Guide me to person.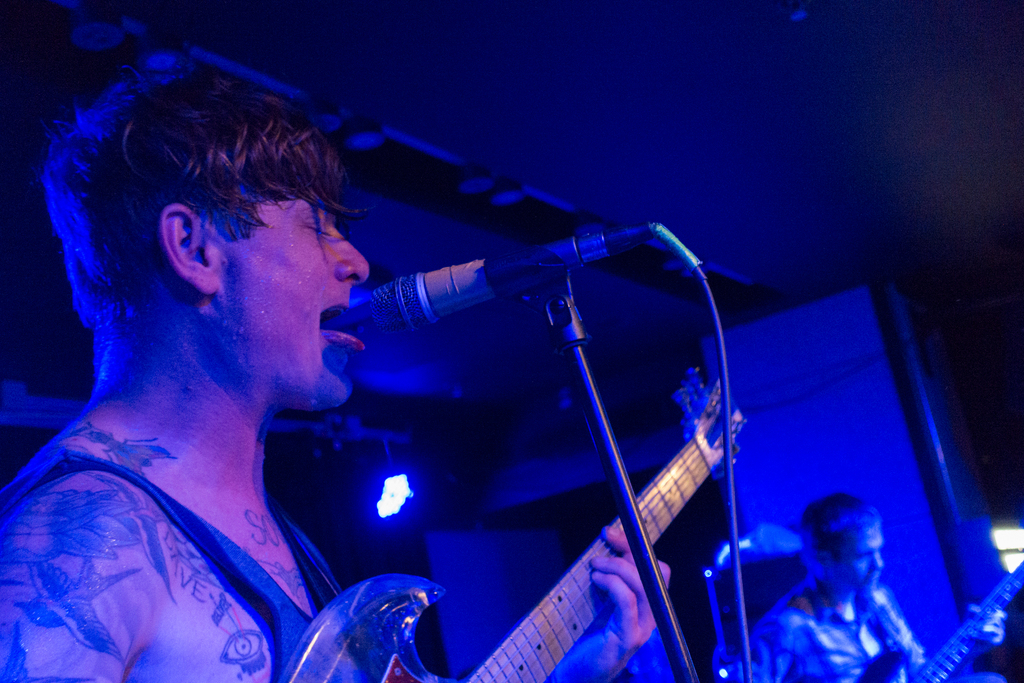
Guidance: l=0, t=56, r=680, b=682.
